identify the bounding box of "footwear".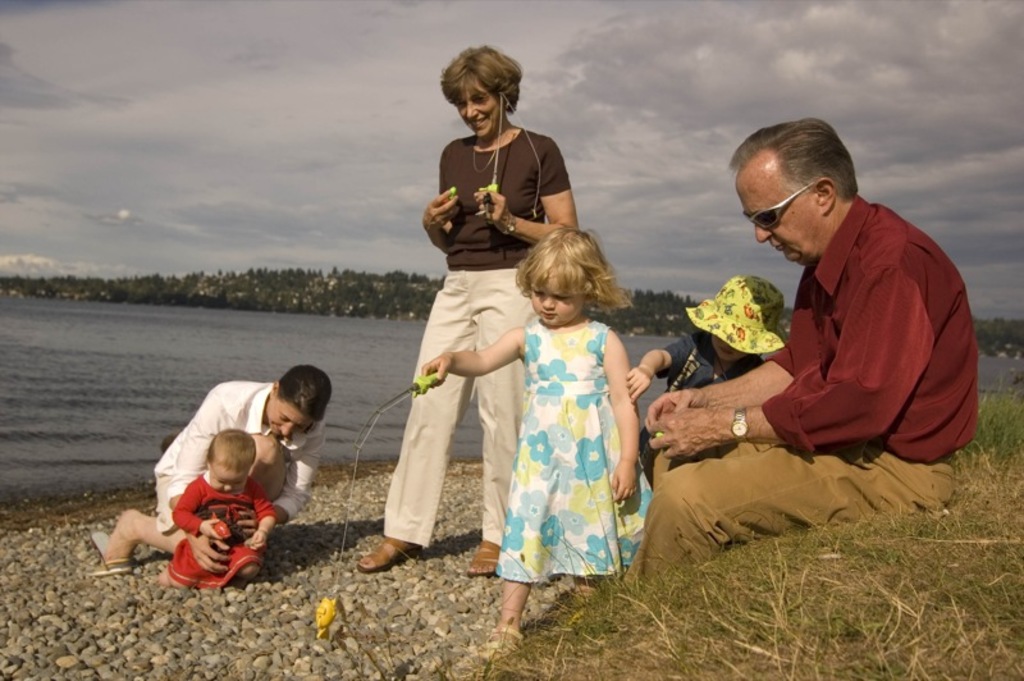
BBox(87, 557, 136, 580).
